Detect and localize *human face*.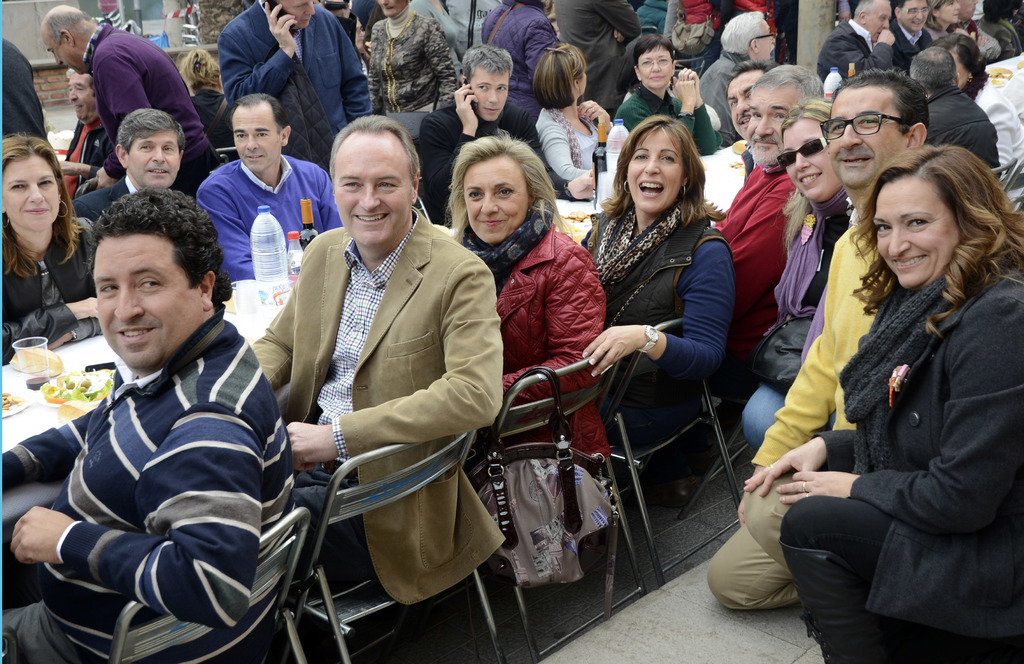
Localized at {"left": 470, "top": 70, "right": 511, "bottom": 122}.
